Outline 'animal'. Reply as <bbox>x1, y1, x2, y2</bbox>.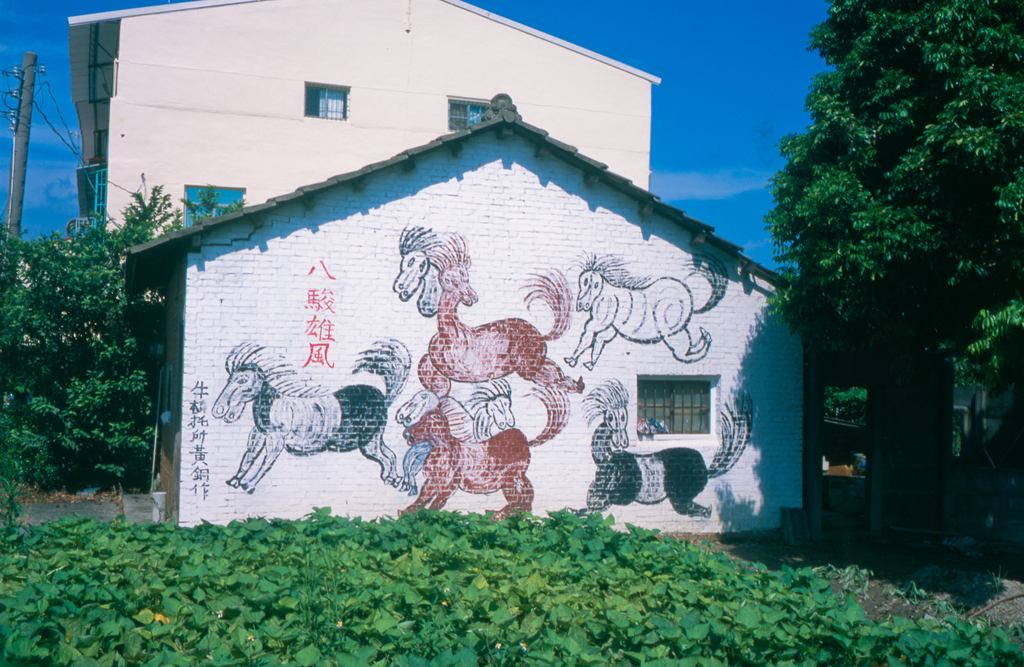
<bbox>564, 255, 732, 370</bbox>.
